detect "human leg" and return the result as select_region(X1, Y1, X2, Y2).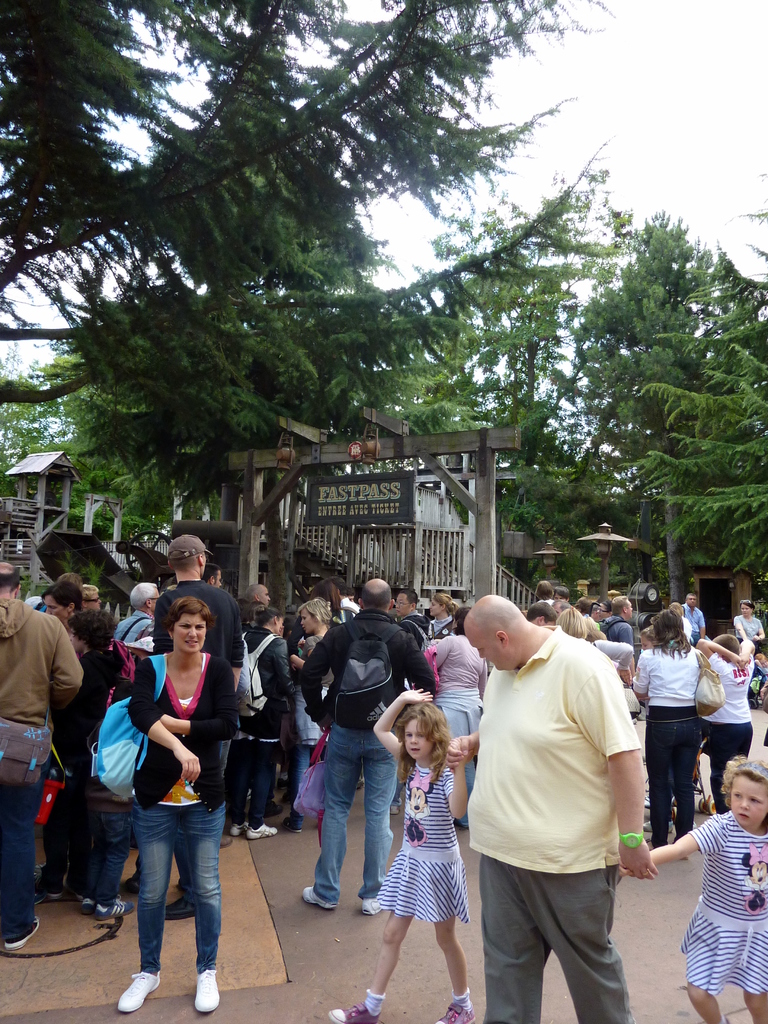
select_region(175, 803, 228, 1014).
